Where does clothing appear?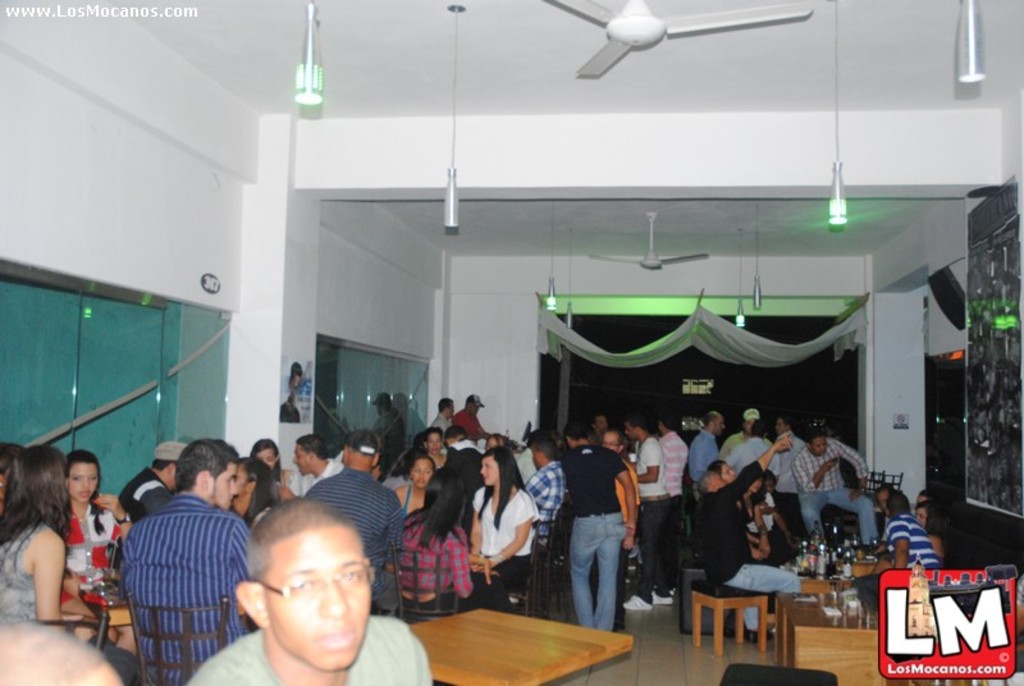
Appears at [882,511,945,584].
